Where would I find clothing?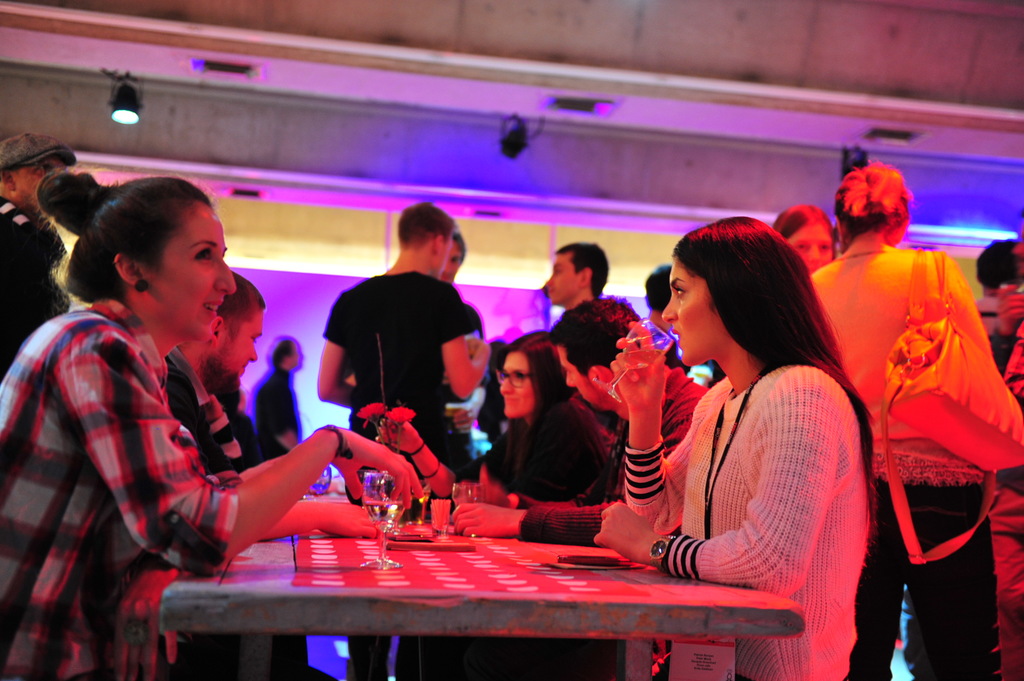
At Rect(622, 365, 874, 680).
